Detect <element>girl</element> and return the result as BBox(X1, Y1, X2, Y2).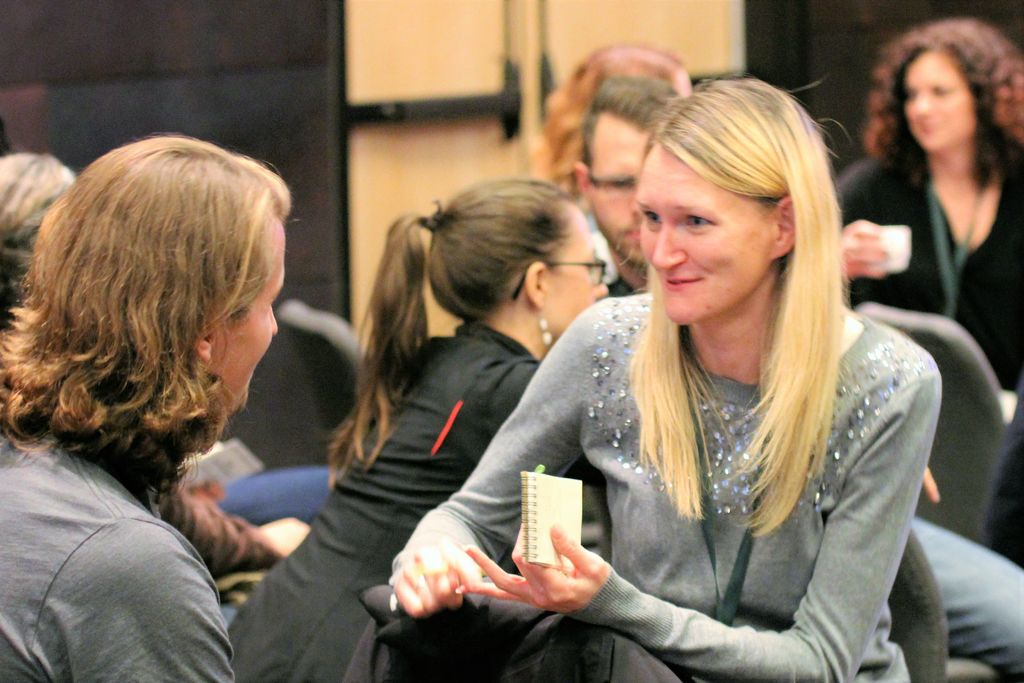
BBox(524, 42, 690, 232).
